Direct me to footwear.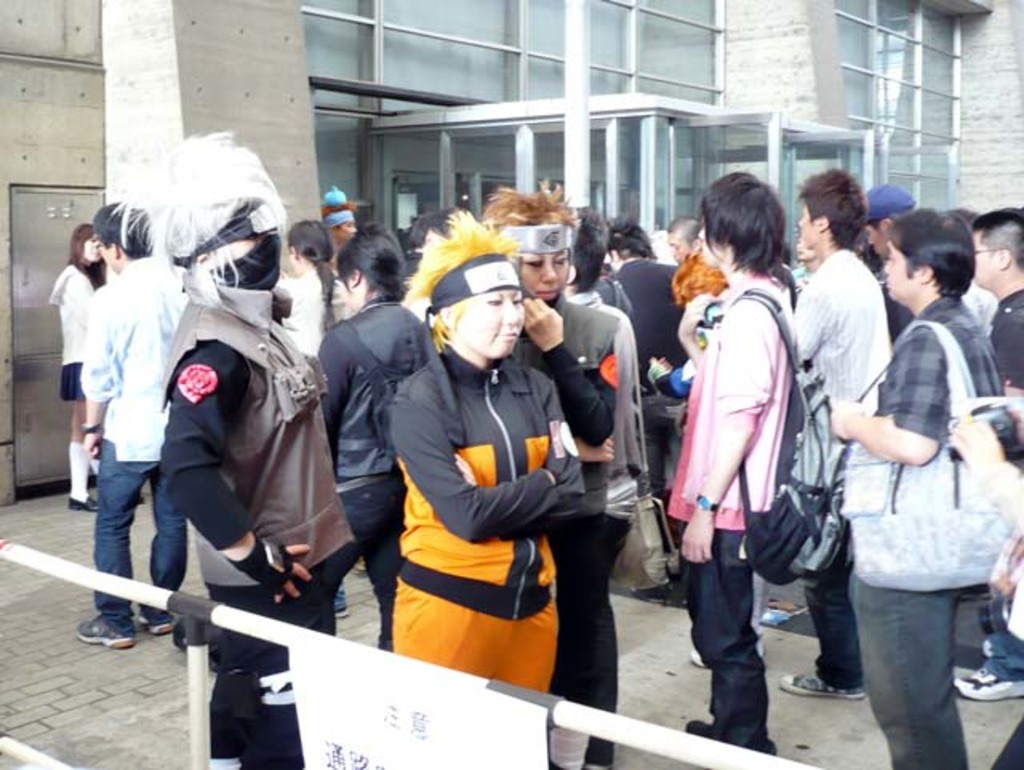
Direction: bbox=(782, 671, 867, 698).
